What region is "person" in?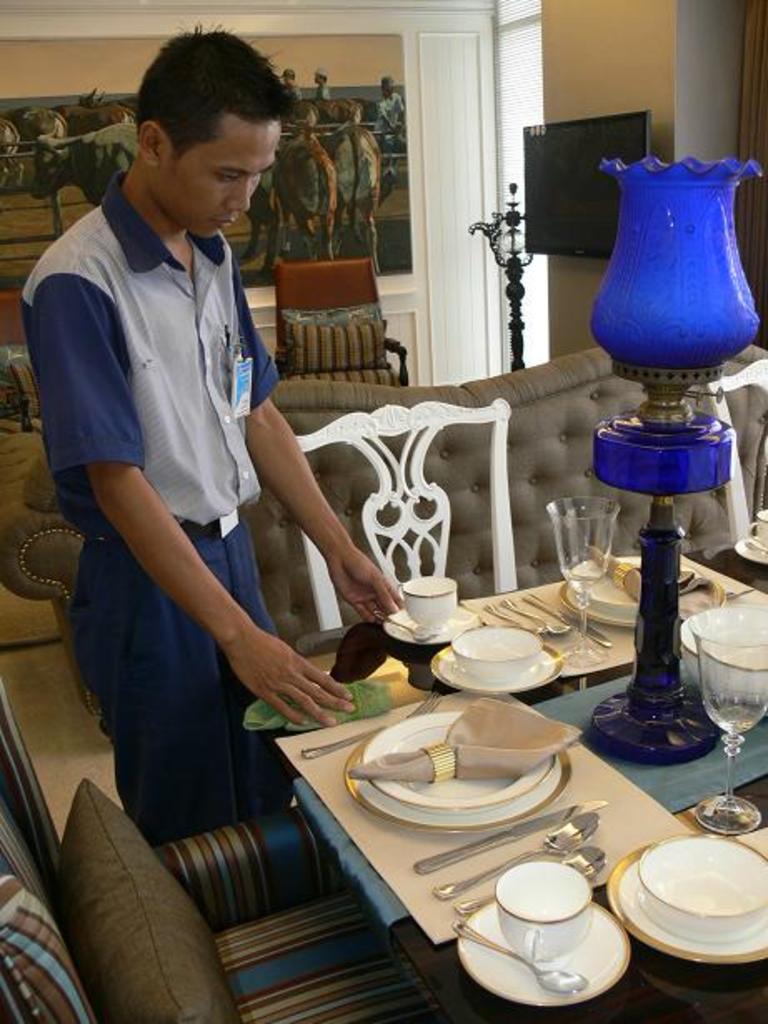
box(40, 48, 347, 954).
